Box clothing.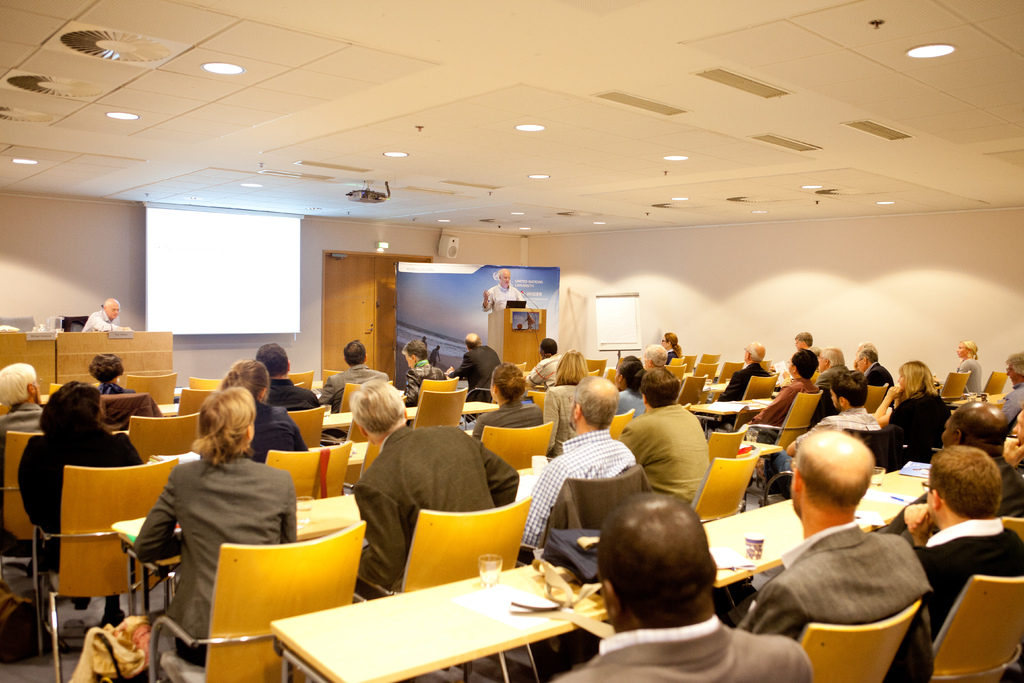
(x1=960, y1=356, x2=977, y2=398).
